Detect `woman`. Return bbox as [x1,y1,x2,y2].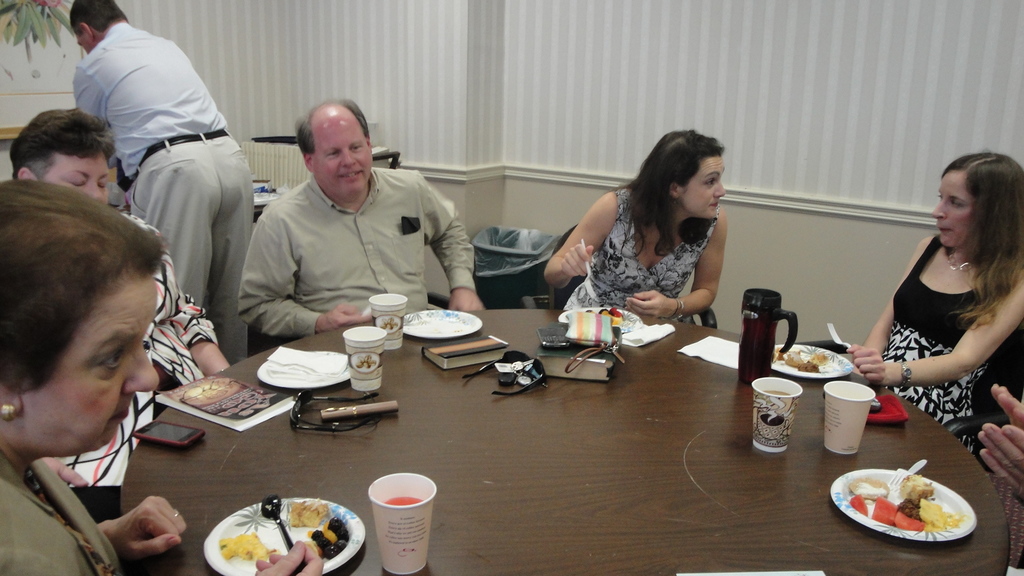
[0,177,324,575].
